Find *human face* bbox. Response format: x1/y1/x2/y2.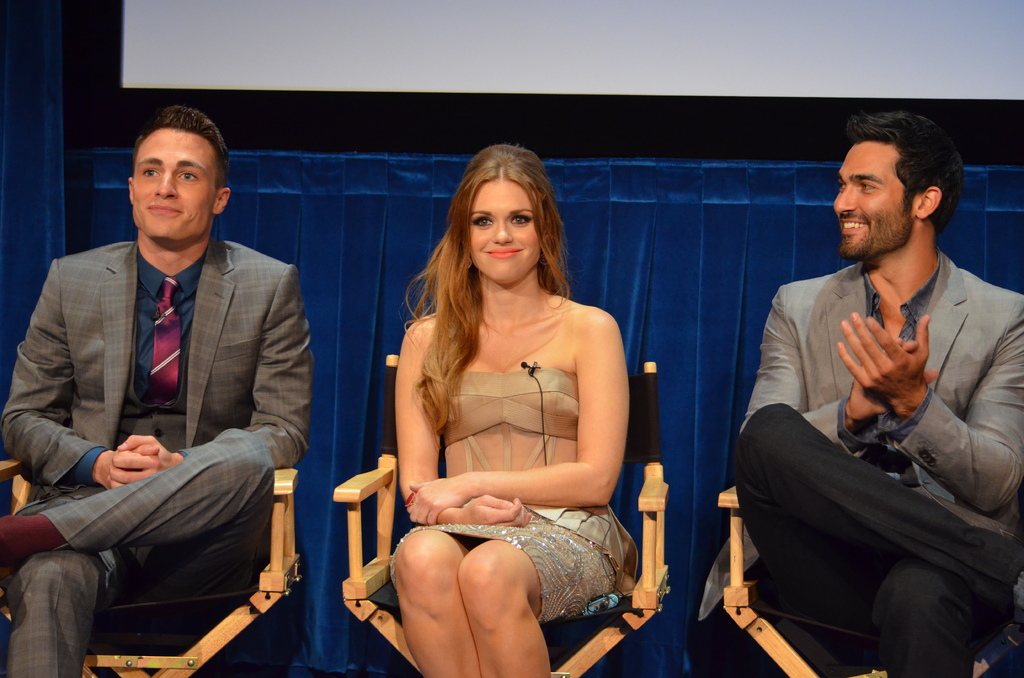
134/129/217/239.
